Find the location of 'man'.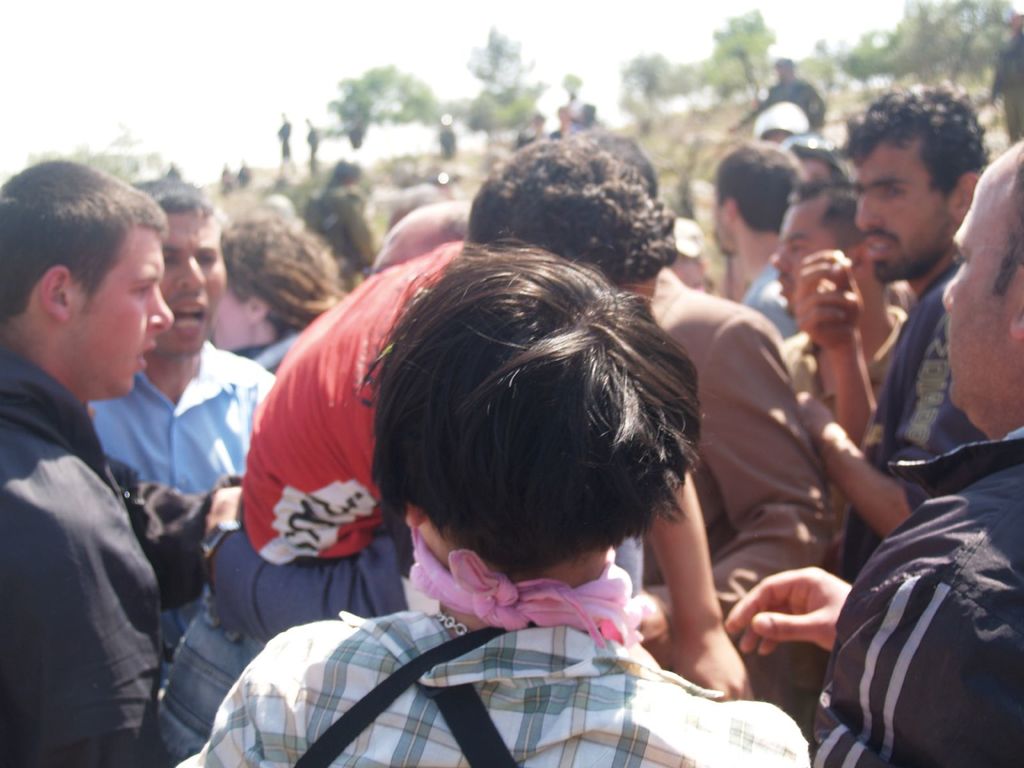
Location: 0/150/251/767.
